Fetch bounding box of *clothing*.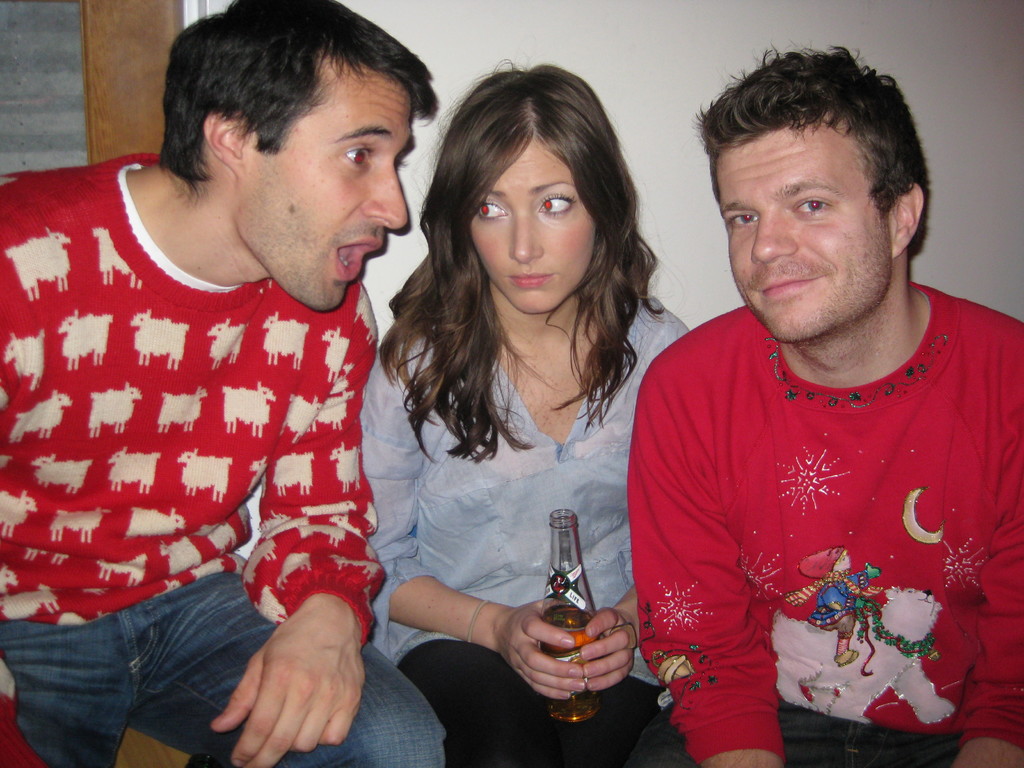
Bbox: [x1=624, y1=273, x2=1023, y2=767].
